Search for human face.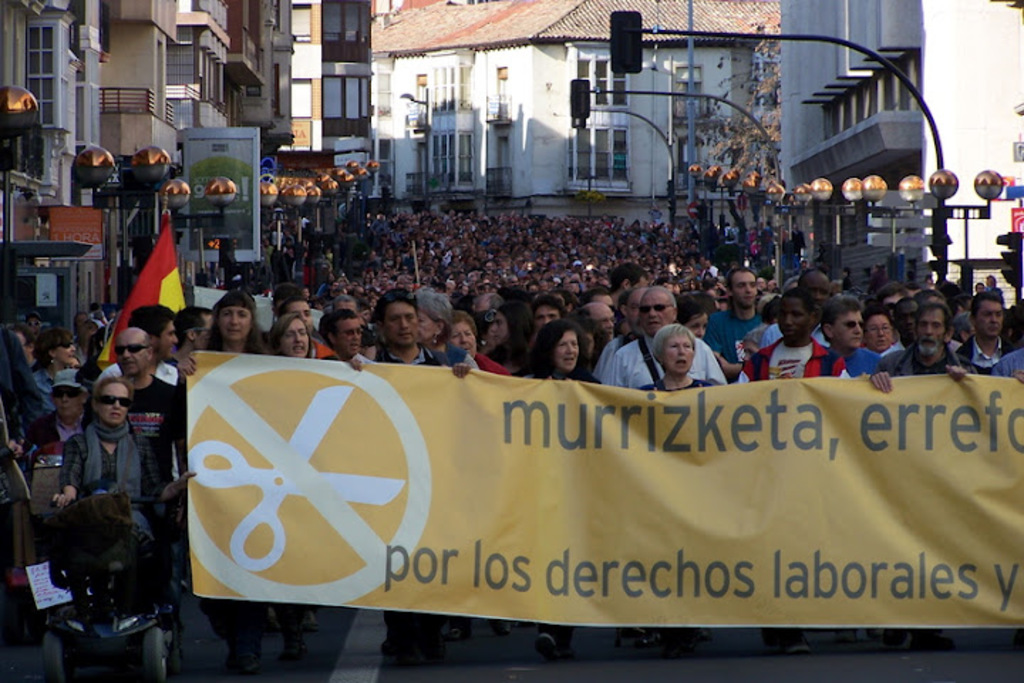
Found at 24/316/41/342.
